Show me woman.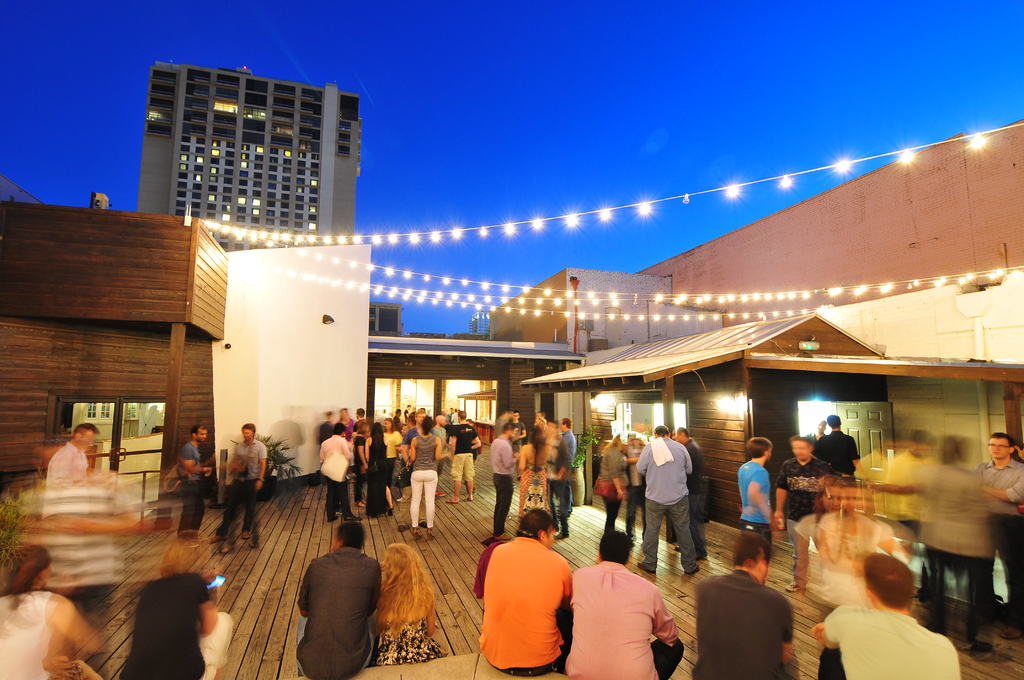
woman is here: 0 541 106 679.
